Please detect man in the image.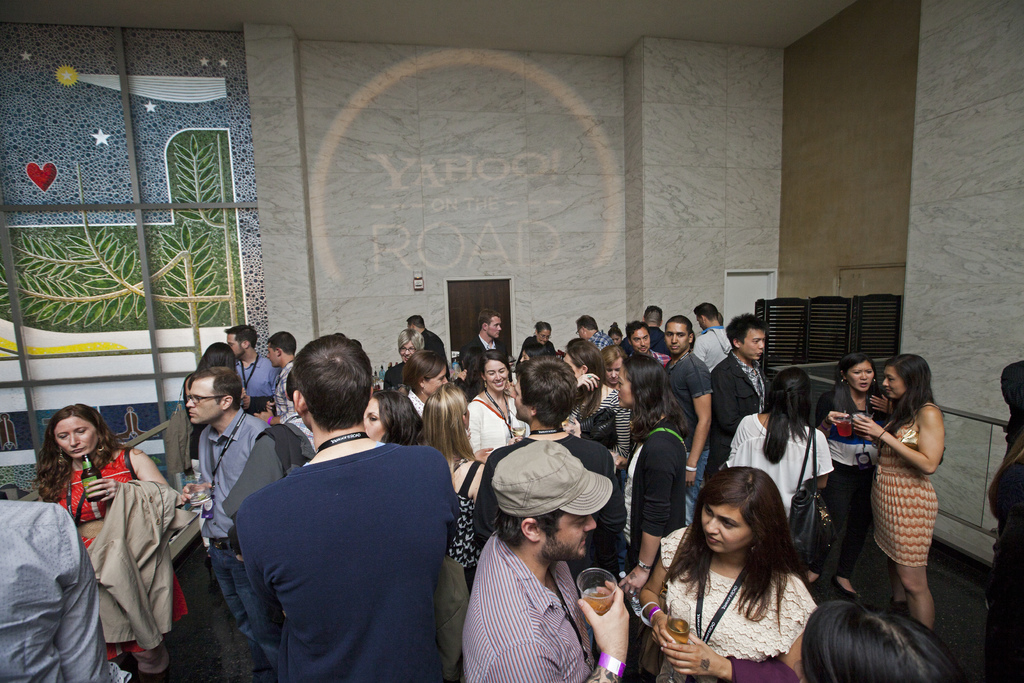
Rect(707, 311, 771, 482).
